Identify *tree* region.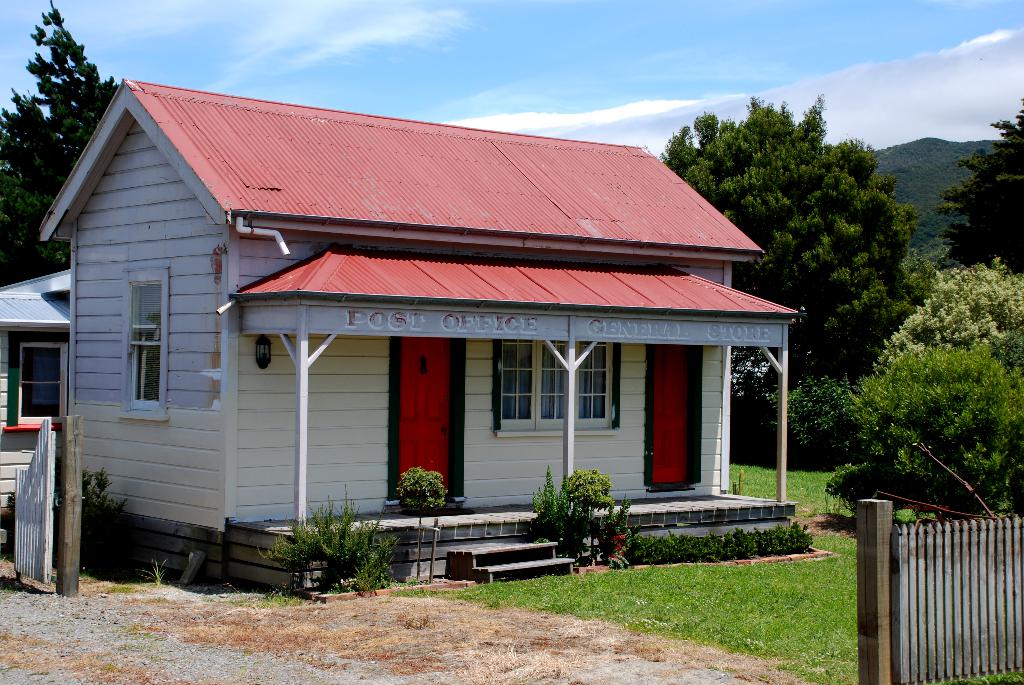
Region: <box>874,252,1023,397</box>.
